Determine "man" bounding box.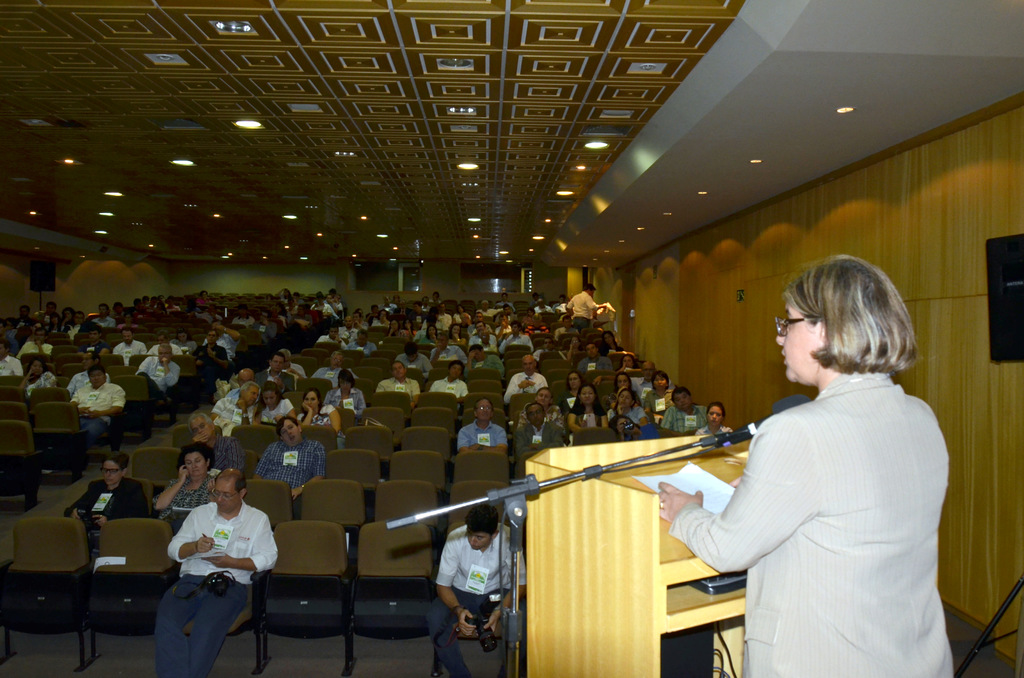
Determined: {"x1": 191, "y1": 331, "x2": 225, "y2": 367}.
